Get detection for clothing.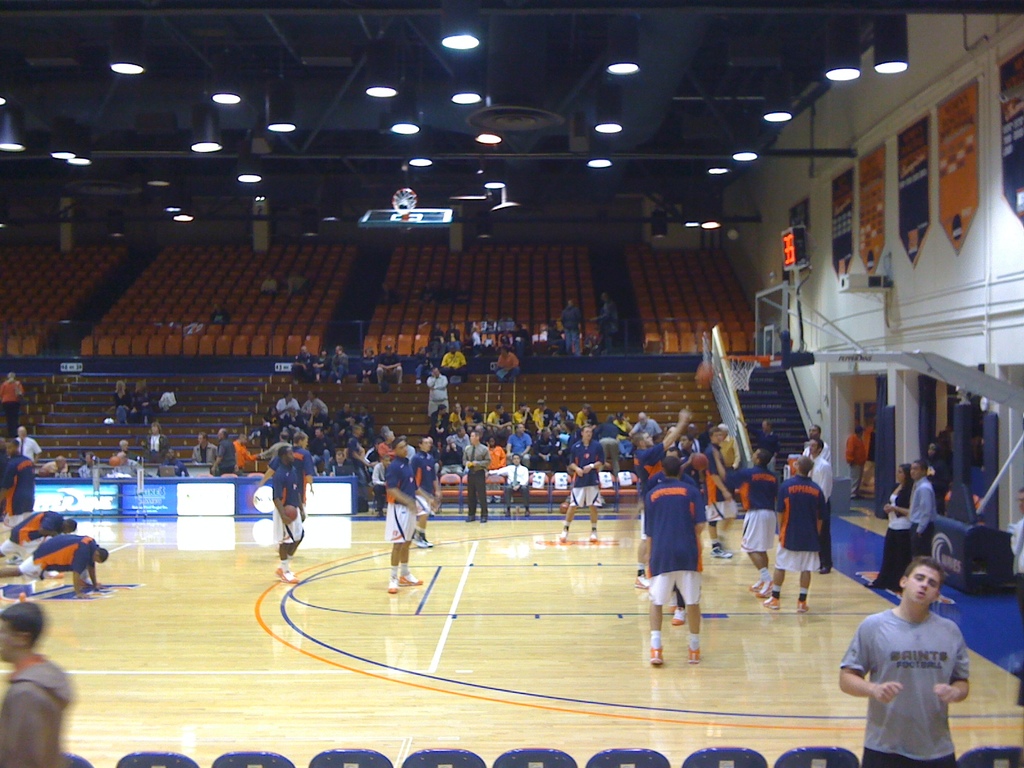
Detection: l=854, t=581, r=979, b=760.
